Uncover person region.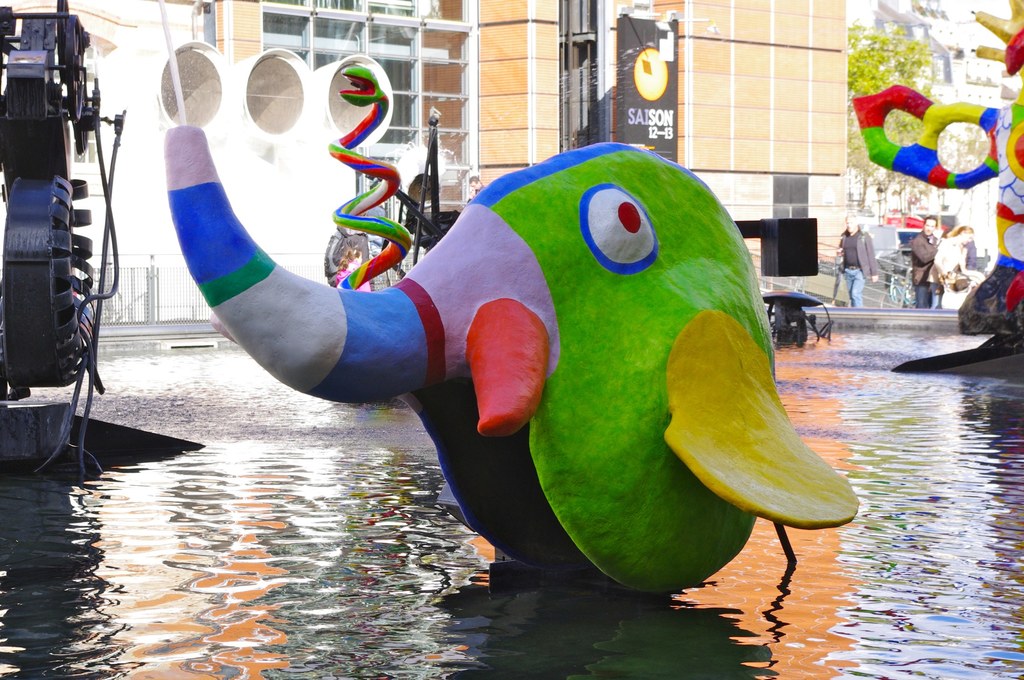
Uncovered: bbox=[932, 229, 972, 303].
